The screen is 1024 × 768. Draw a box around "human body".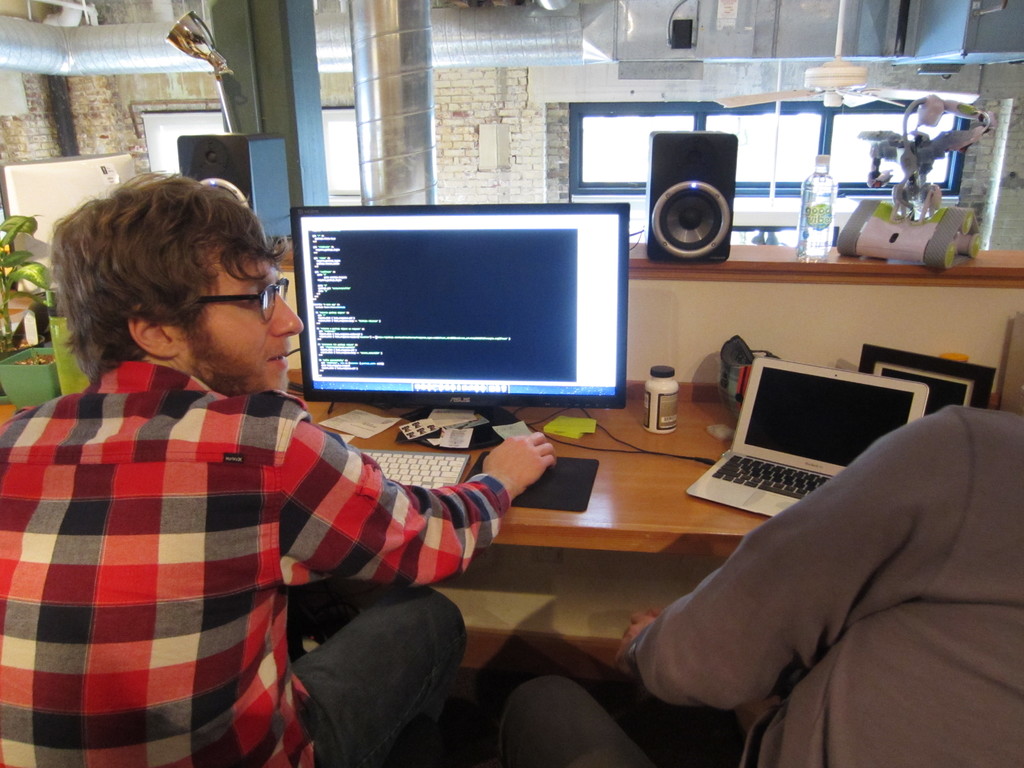
<region>499, 406, 1023, 767</region>.
